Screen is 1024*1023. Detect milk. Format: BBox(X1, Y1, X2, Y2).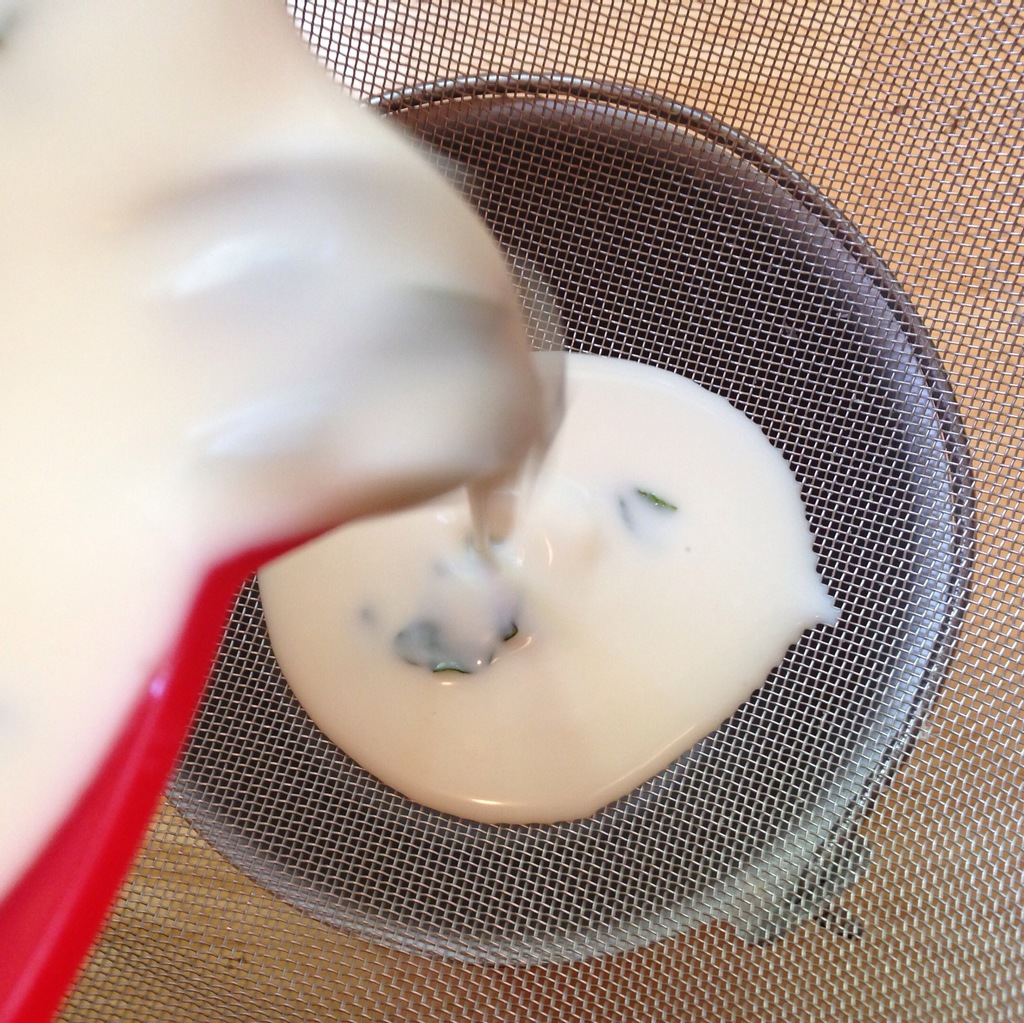
BBox(0, 0, 304, 891).
